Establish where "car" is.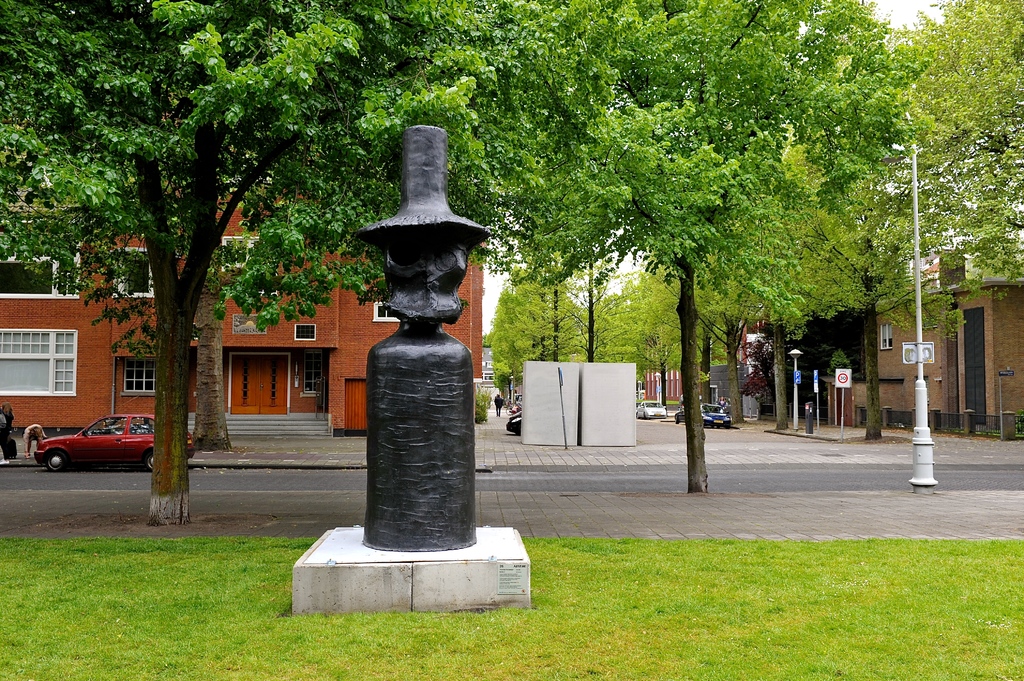
Established at (671, 405, 732, 426).
